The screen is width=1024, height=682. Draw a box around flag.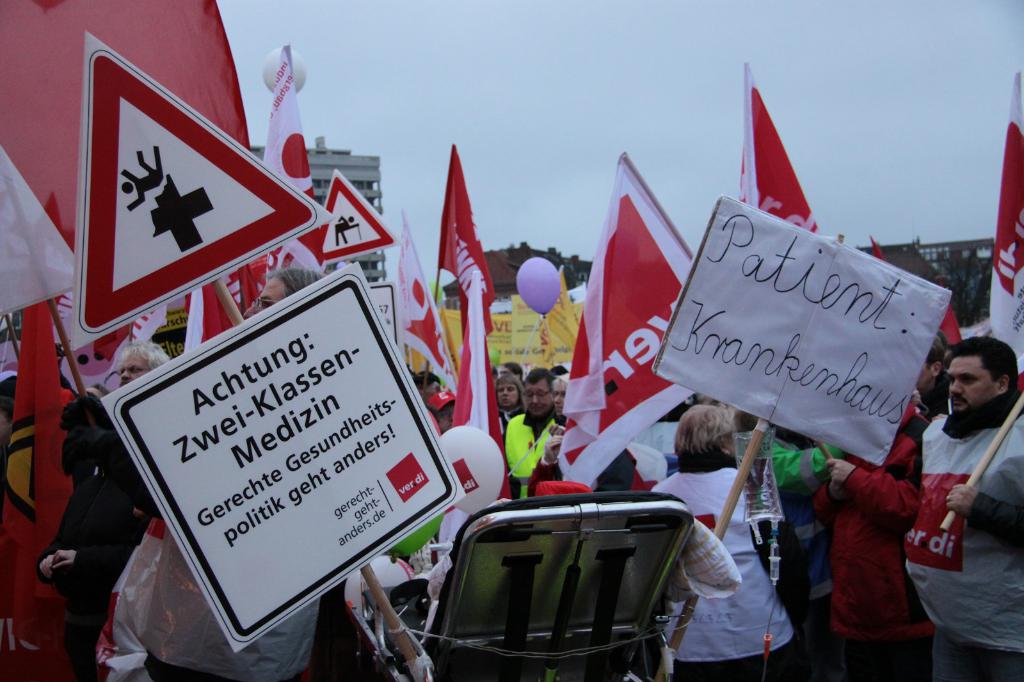
940,296,973,360.
